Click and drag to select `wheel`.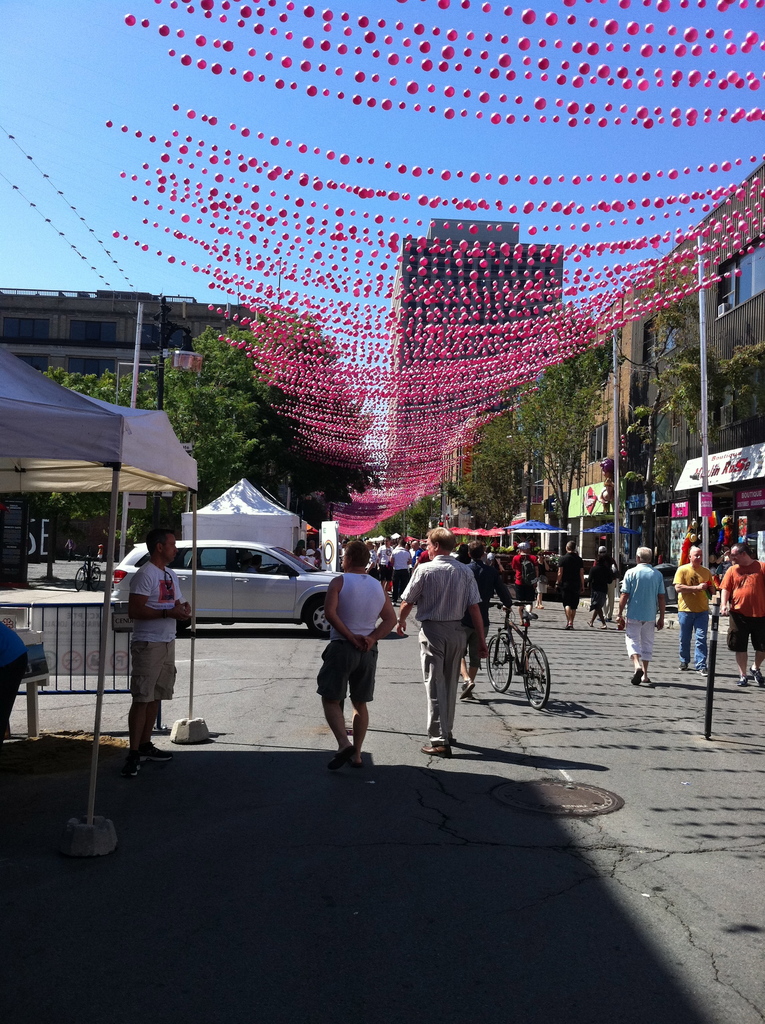
Selection: [309, 602, 333, 644].
